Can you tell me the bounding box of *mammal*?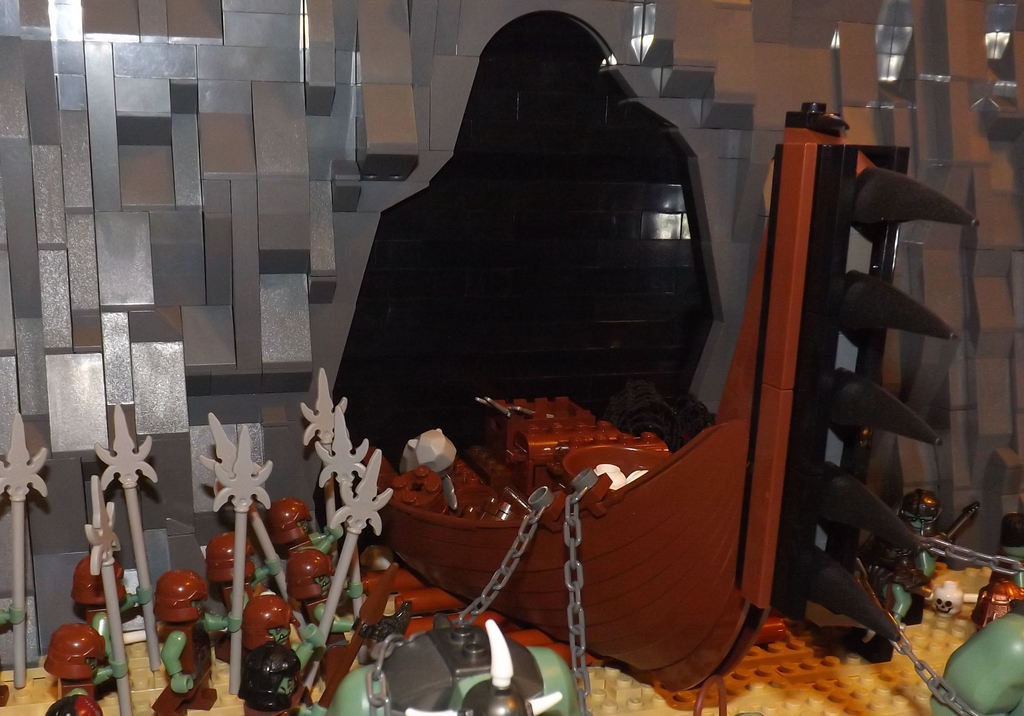
(260,497,342,562).
